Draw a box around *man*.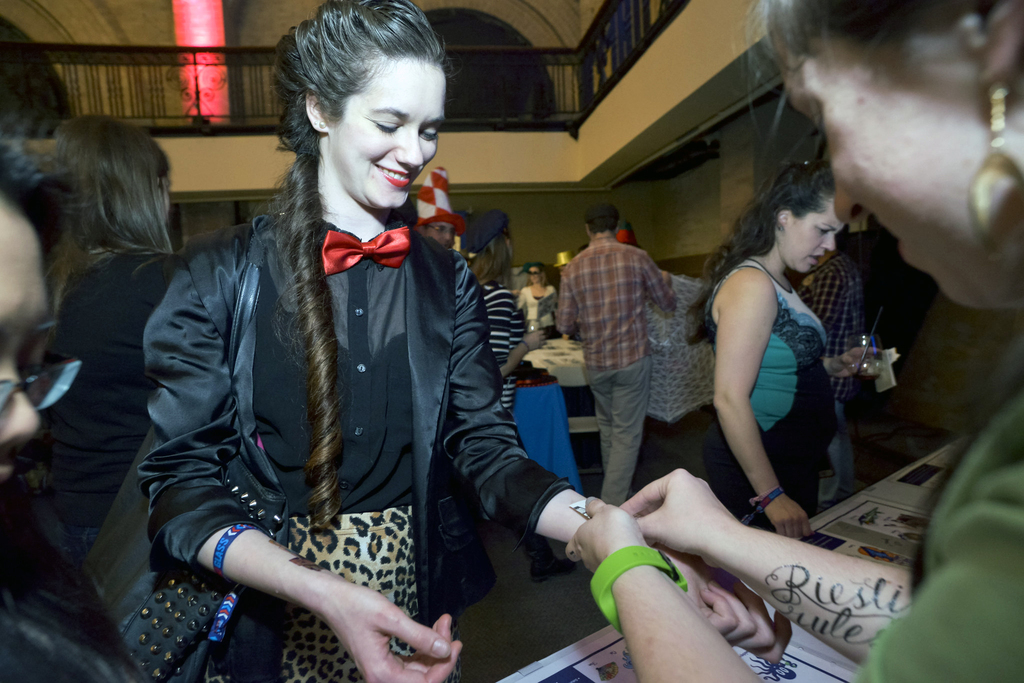
{"left": 557, "top": 201, "right": 676, "bottom": 508}.
